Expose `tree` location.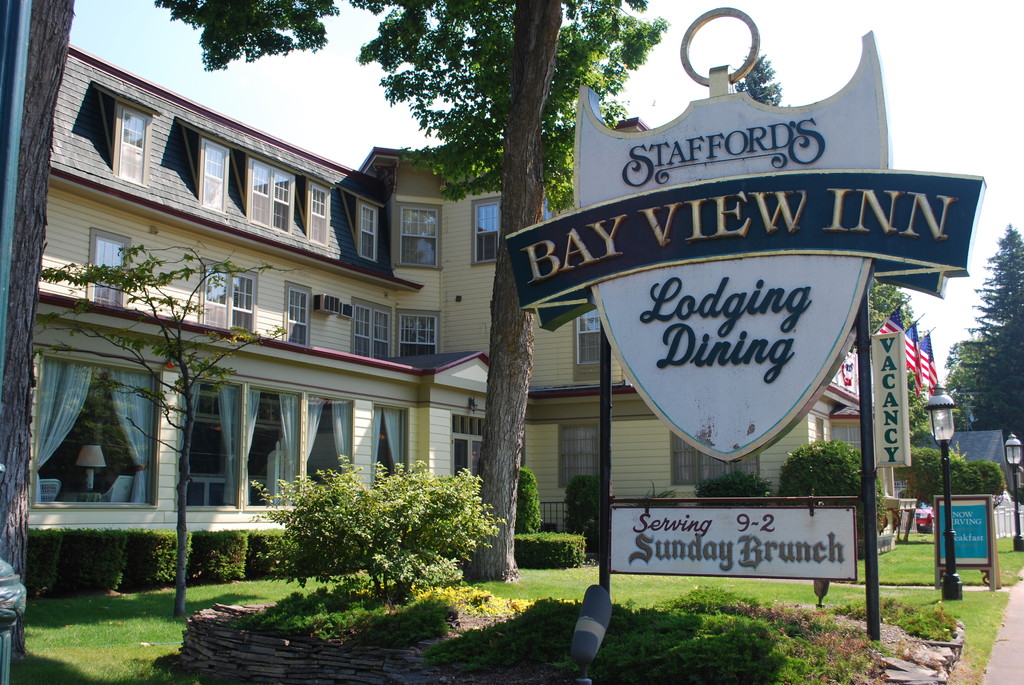
Exposed at detection(157, 0, 684, 578).
